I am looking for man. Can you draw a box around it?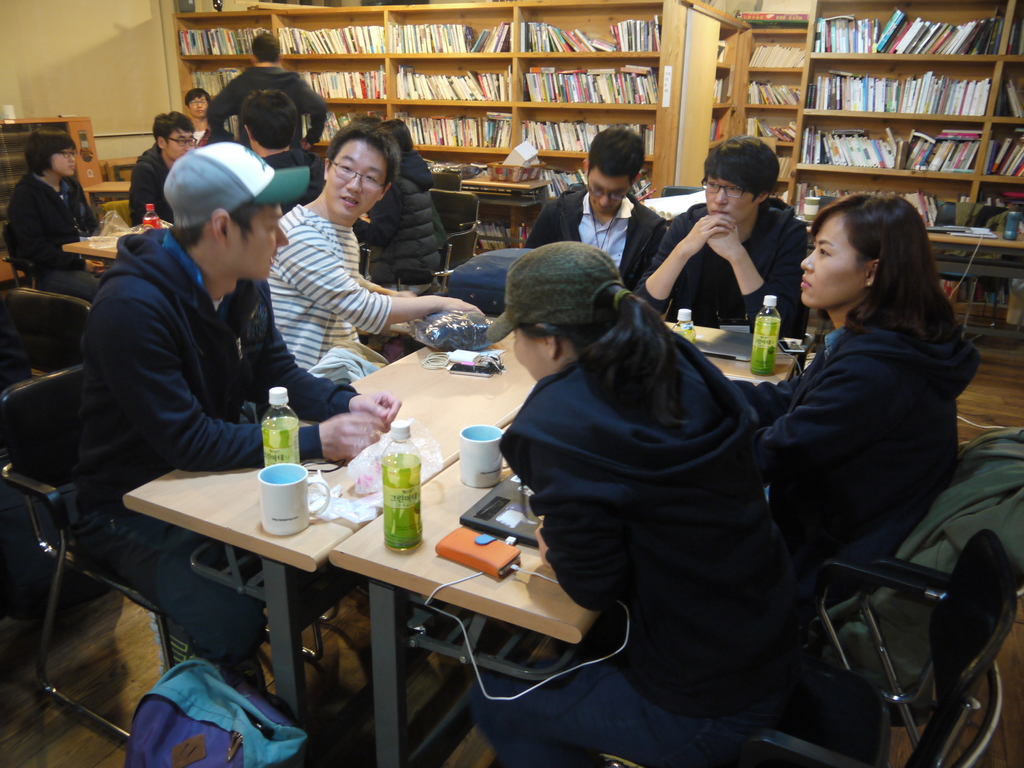
Sure, the bounding box is locate(128, 111, 201, 225).
